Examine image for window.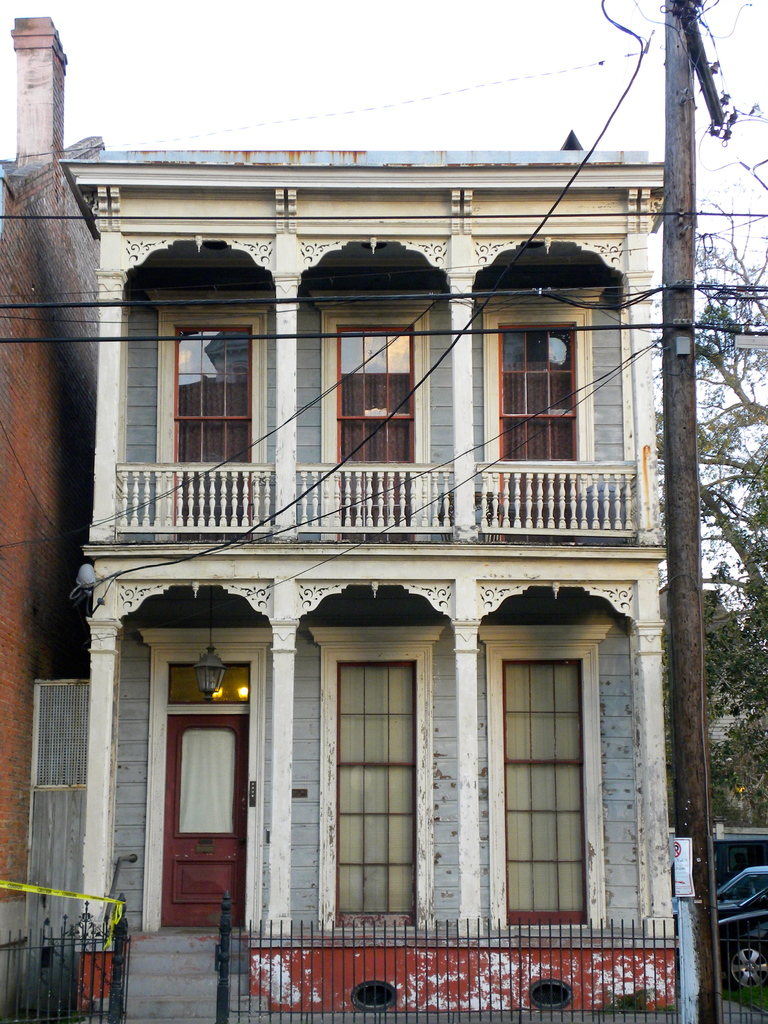
Examination result: detection(499, 323, 585, 533).
